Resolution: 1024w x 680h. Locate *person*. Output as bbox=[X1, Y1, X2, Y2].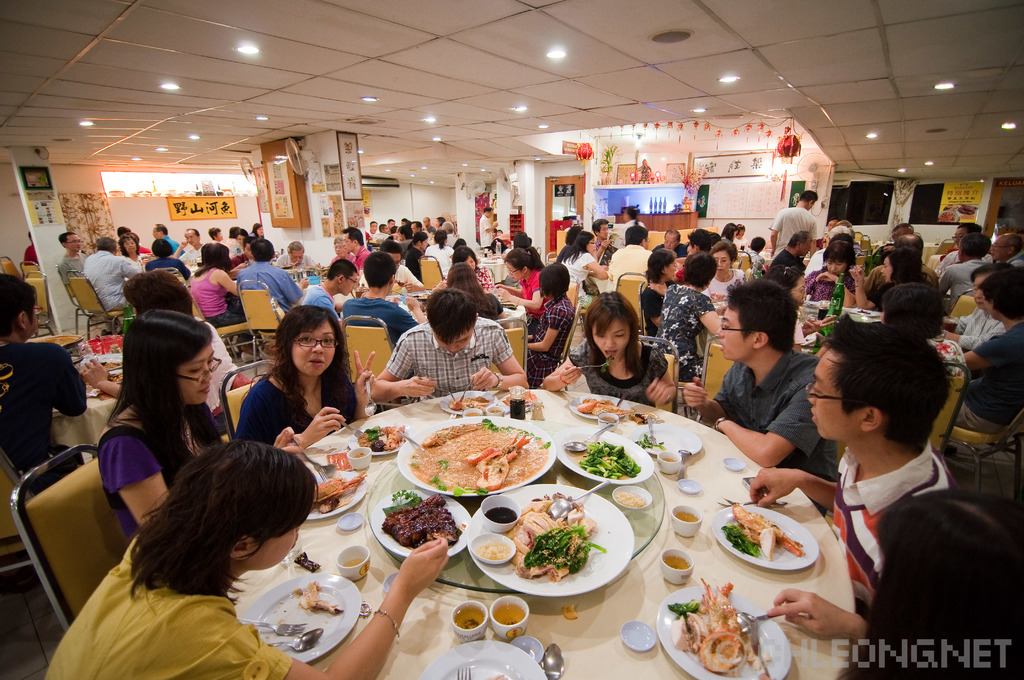
bbox=[683, 277, 838, 516].
